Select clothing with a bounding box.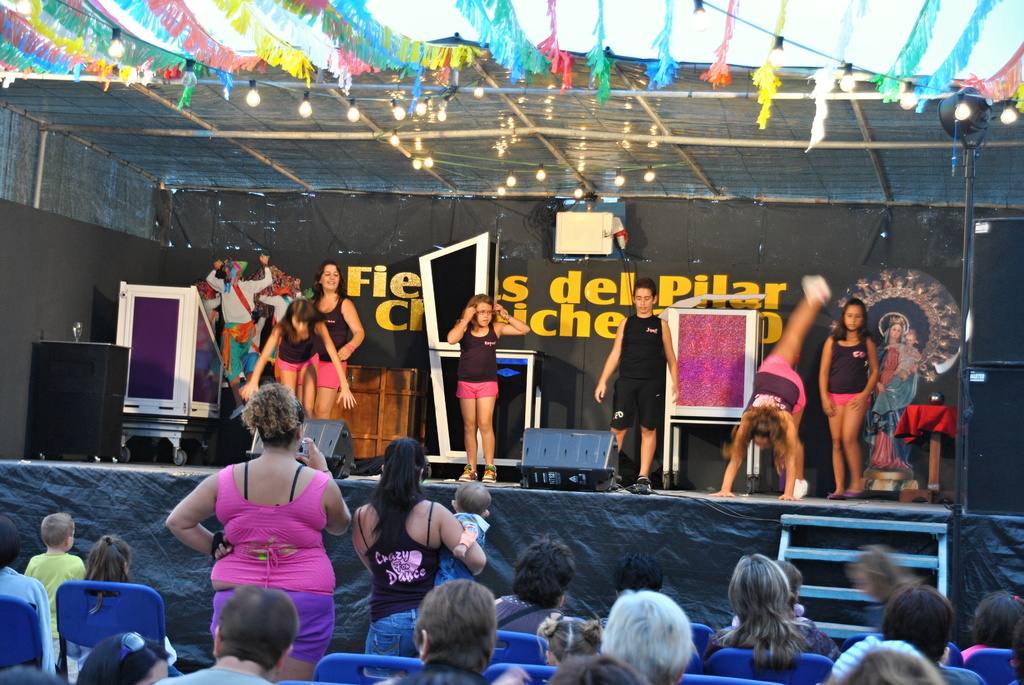
[456,319,503,403].
